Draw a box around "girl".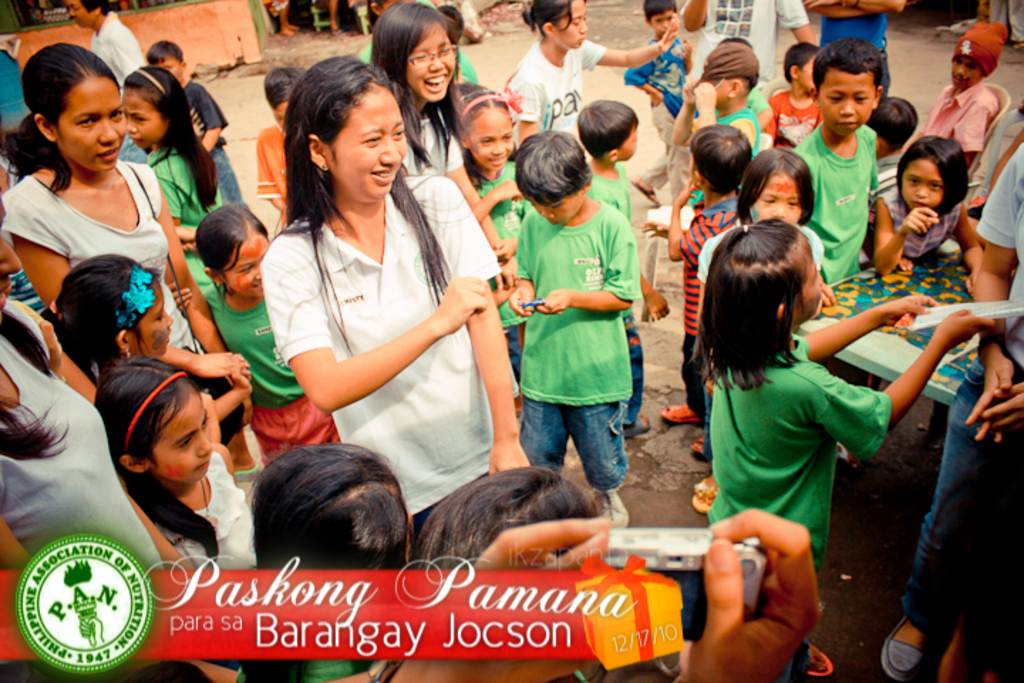
bbox(509, 0, 678, 132).
